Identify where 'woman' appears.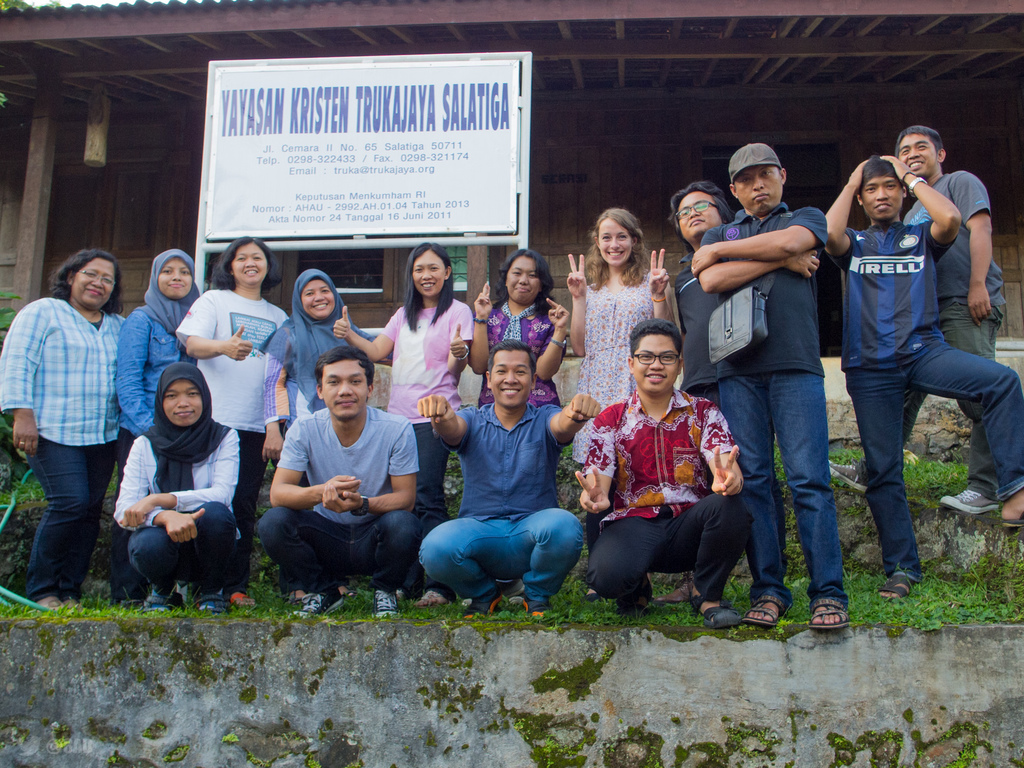
Appears at bbox(5, 251, 124, 600).
